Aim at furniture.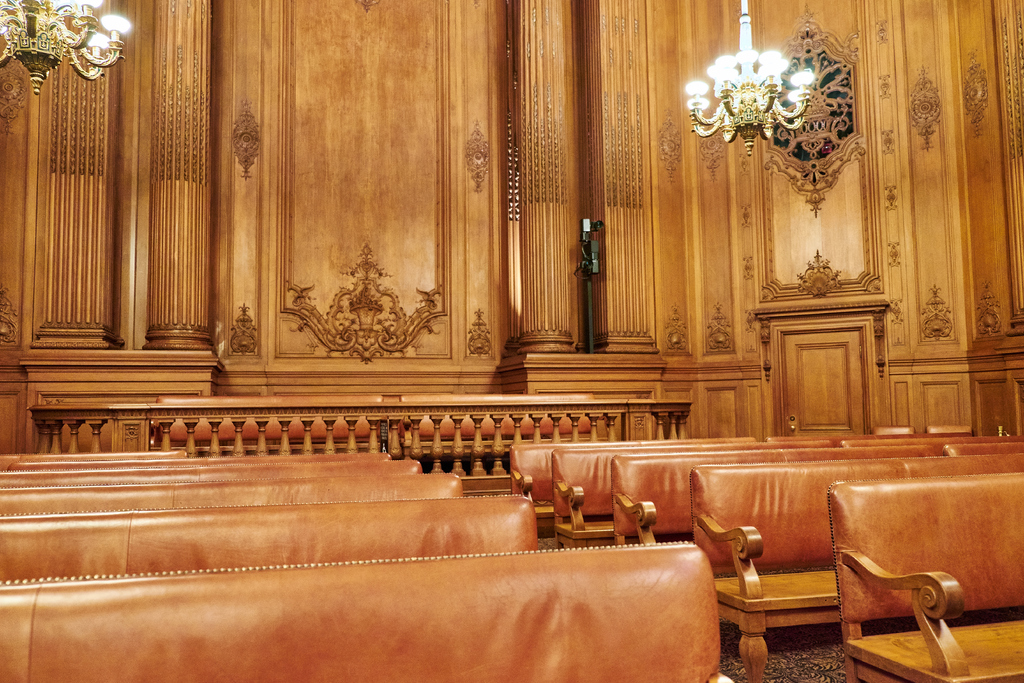
Aimed at pyautogui.locateOnScreen(400, 393, 596, 440).
